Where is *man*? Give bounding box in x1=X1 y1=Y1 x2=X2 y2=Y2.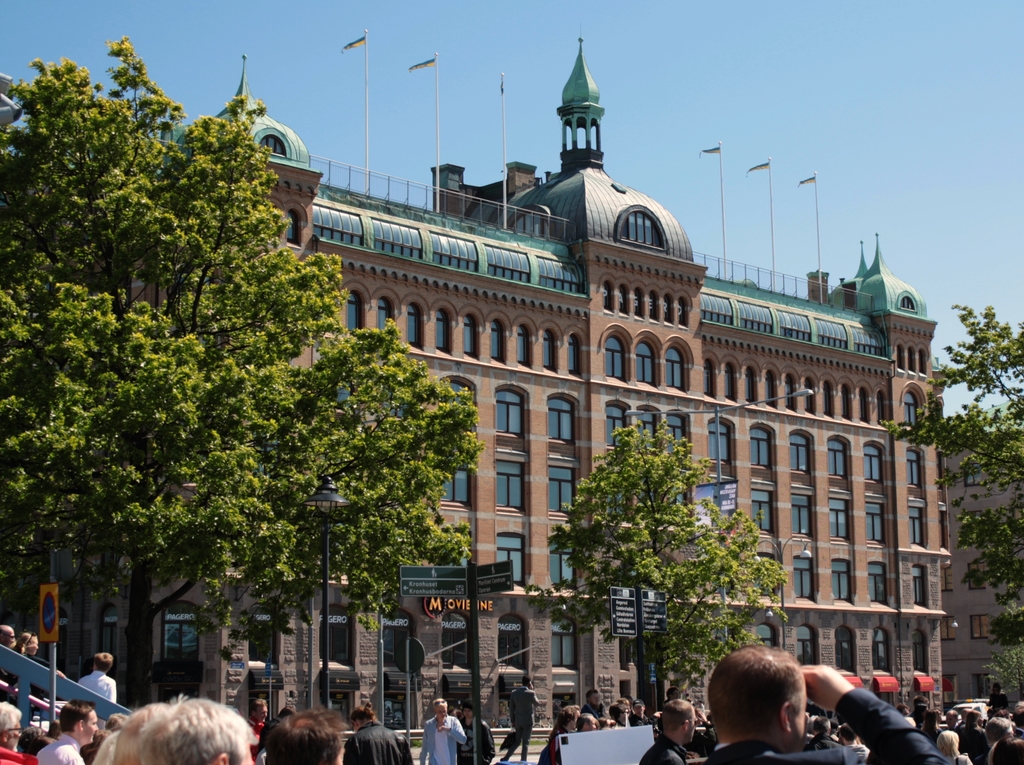
x1=135 y1=695 x2=259 y2=764.
